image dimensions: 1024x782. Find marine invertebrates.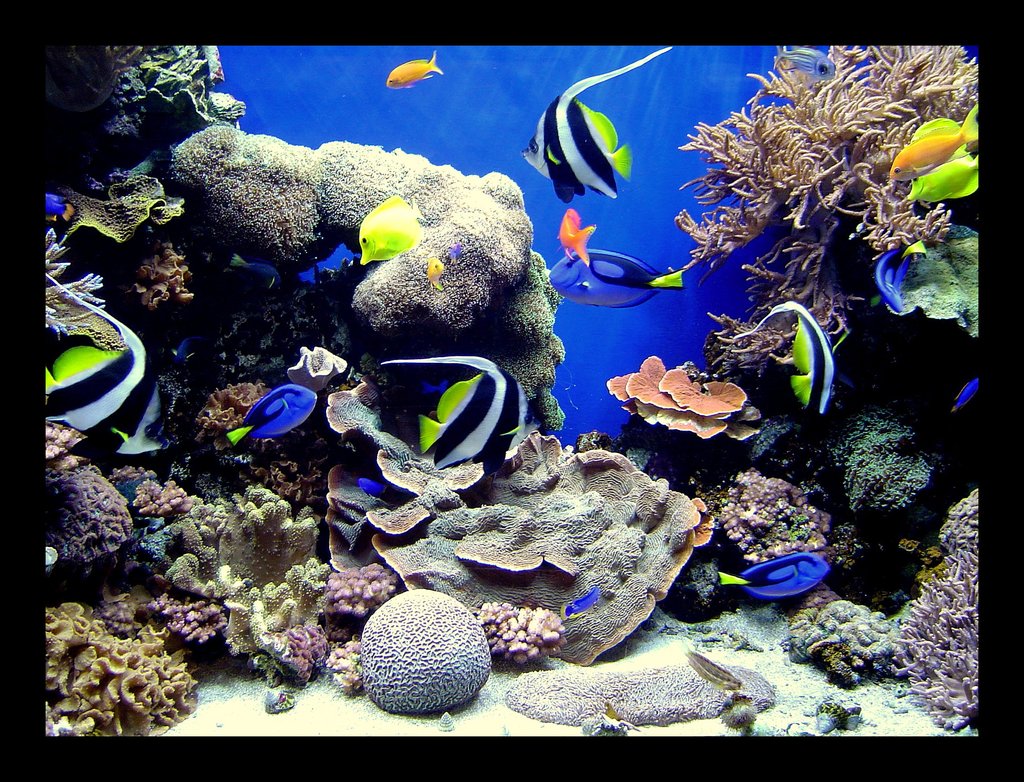
714 550 826 600.
